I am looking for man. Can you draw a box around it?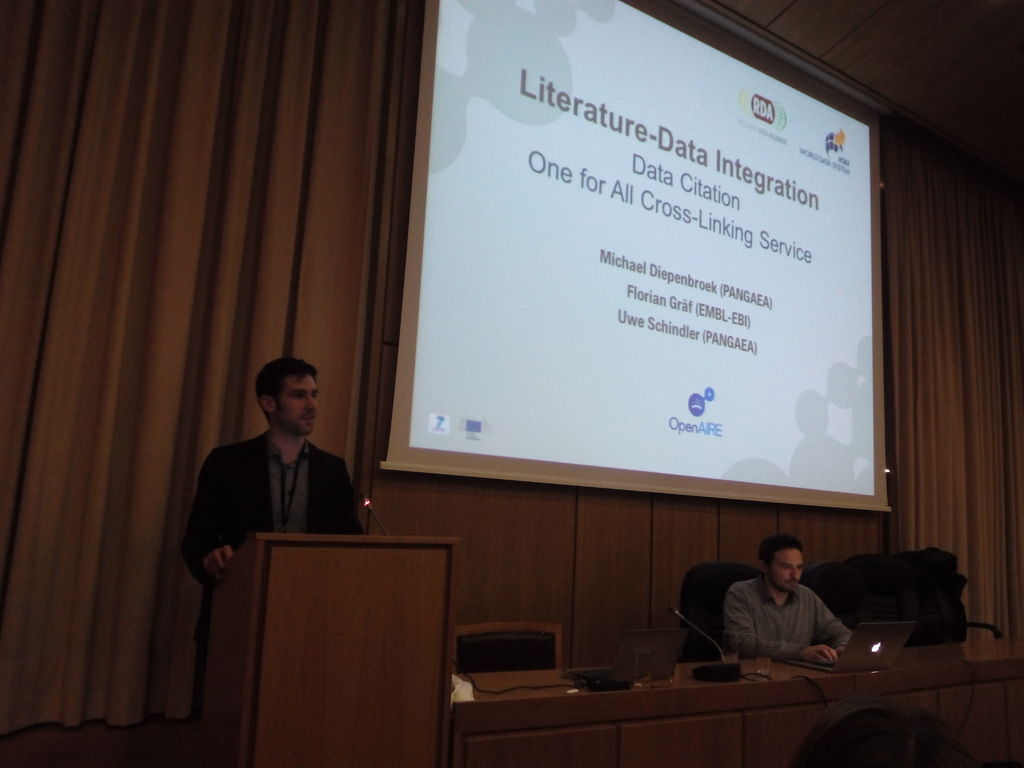
Sure, the bounding box is [719, 556, 857, 678].
